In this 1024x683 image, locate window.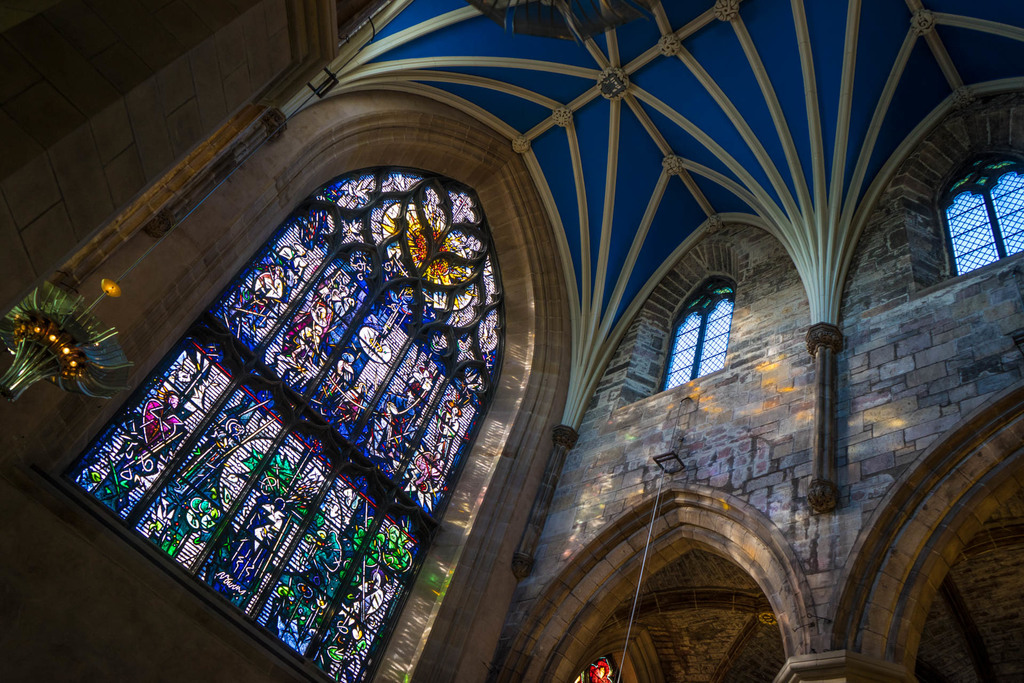
Bounding box: BBox(50, 78, 534, 682).
